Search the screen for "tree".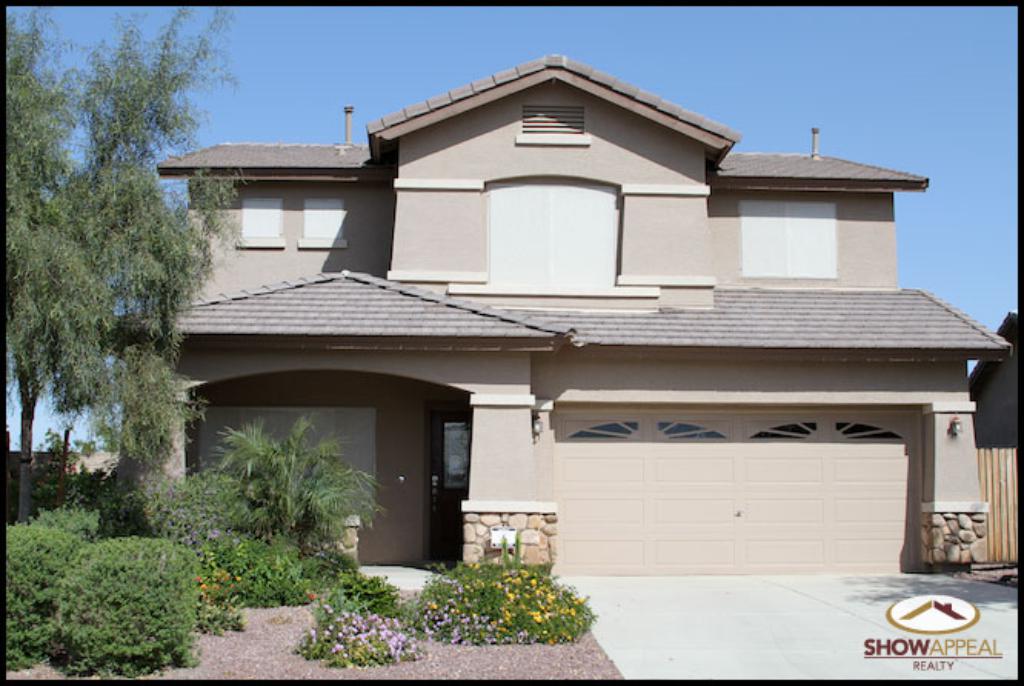
Found at 0, 2, 231, 517.
